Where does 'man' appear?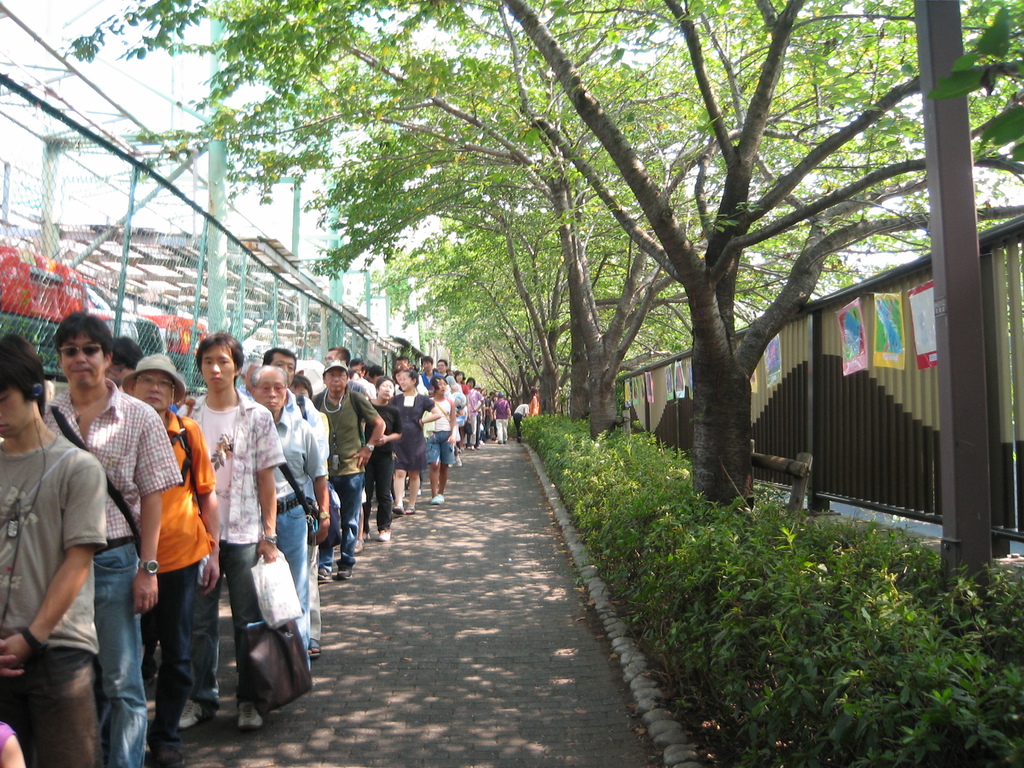
Appears at 173:328:285:728.
